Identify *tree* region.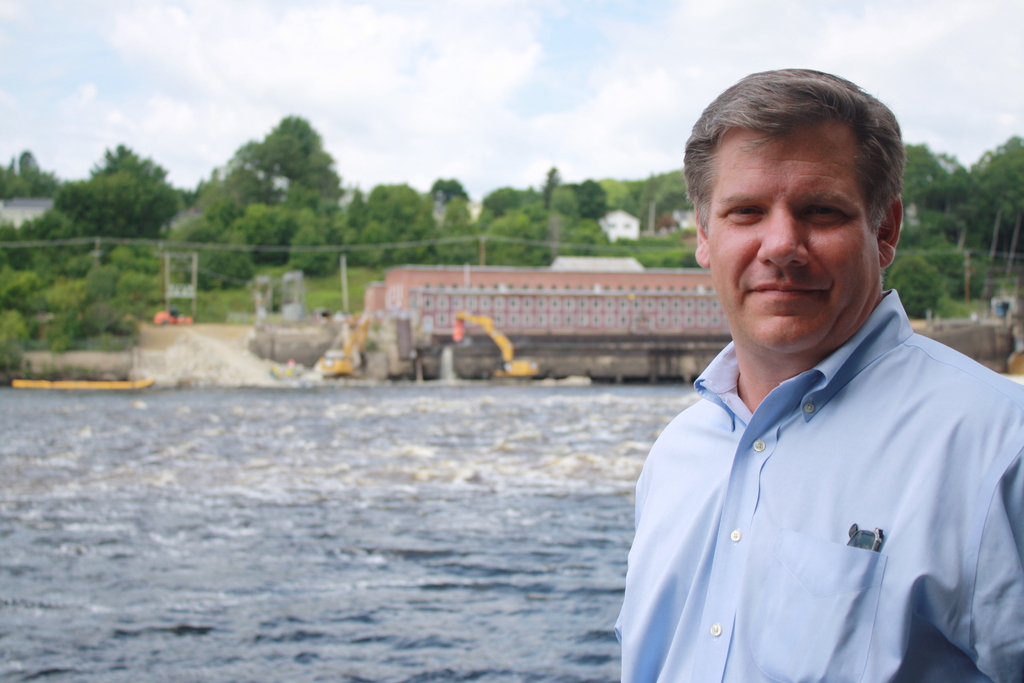
Region: Rect(528, 158, 564, 214).
